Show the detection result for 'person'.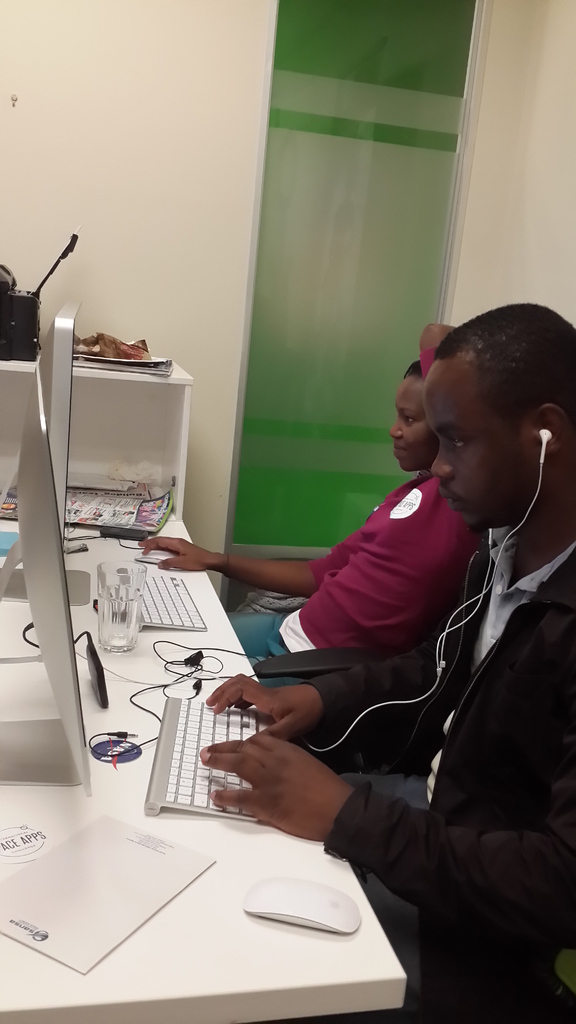
{"left": 132, "top": 323, "right": 493, "bottom": 684}.
